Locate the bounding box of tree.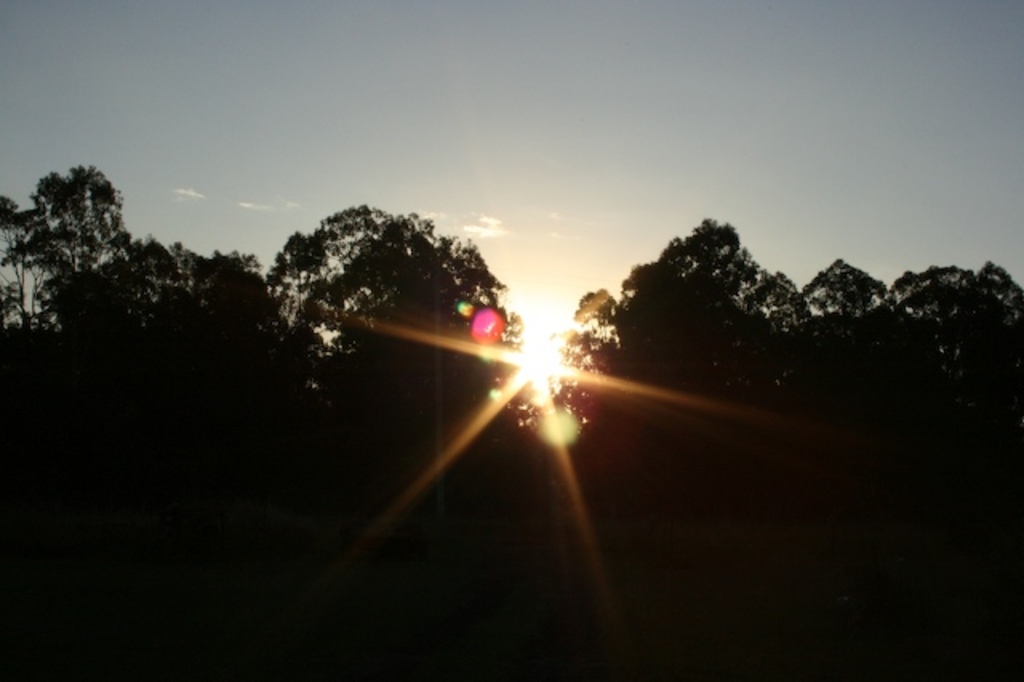
Bounding box: left=554, top=287, right=629, bottom=485.
